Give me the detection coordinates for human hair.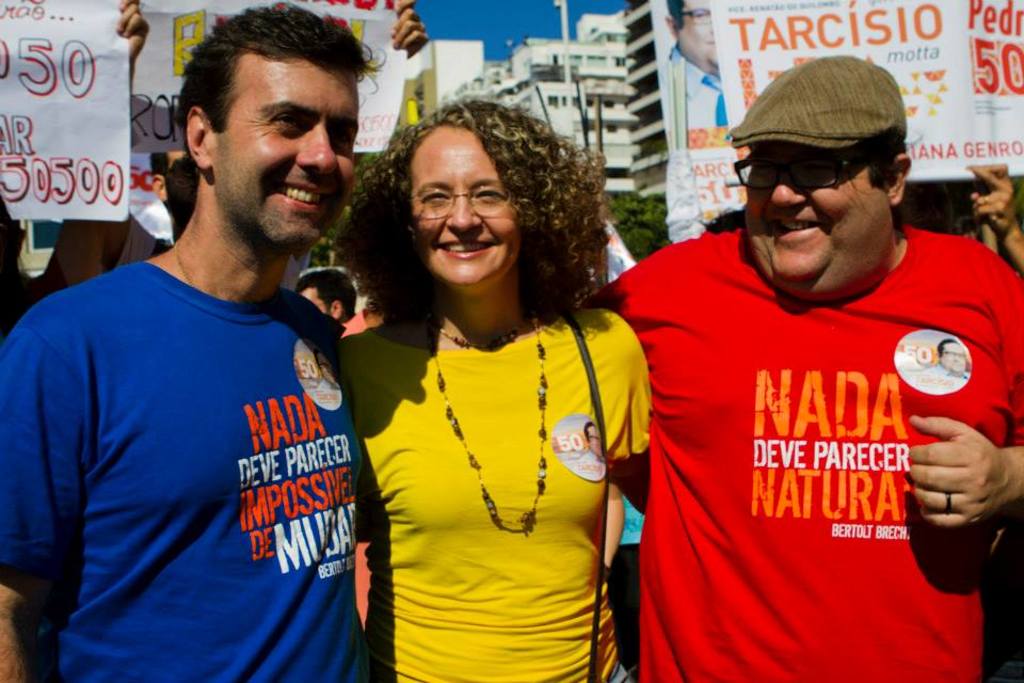
locate(295, 266, 359, 321).
